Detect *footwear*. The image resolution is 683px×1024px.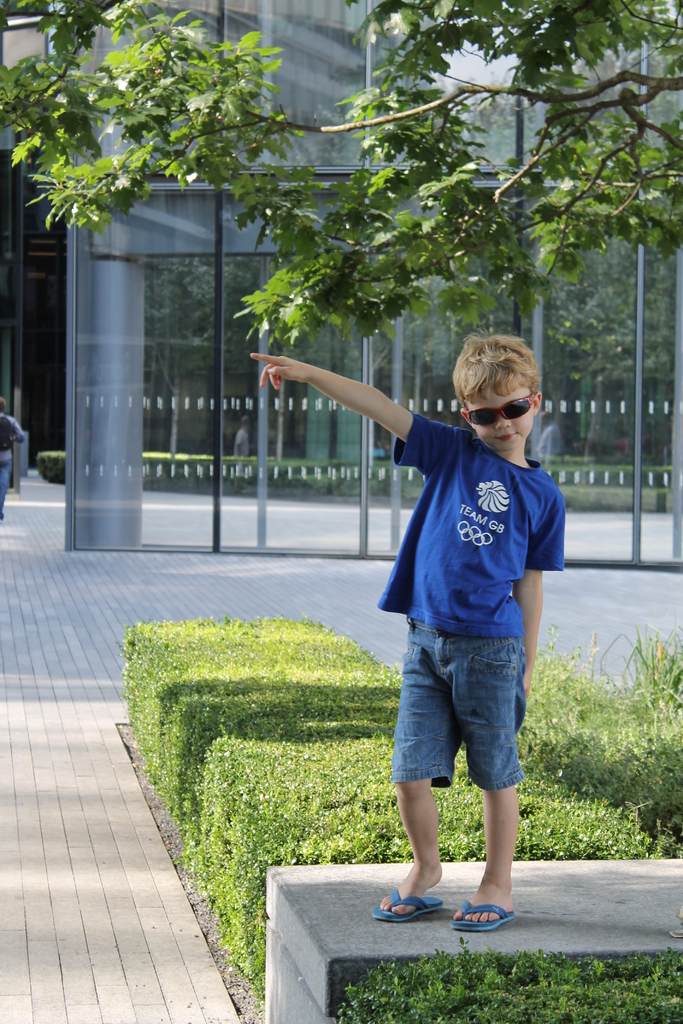
x1=370, y1=882, x2=442, y2=929.
